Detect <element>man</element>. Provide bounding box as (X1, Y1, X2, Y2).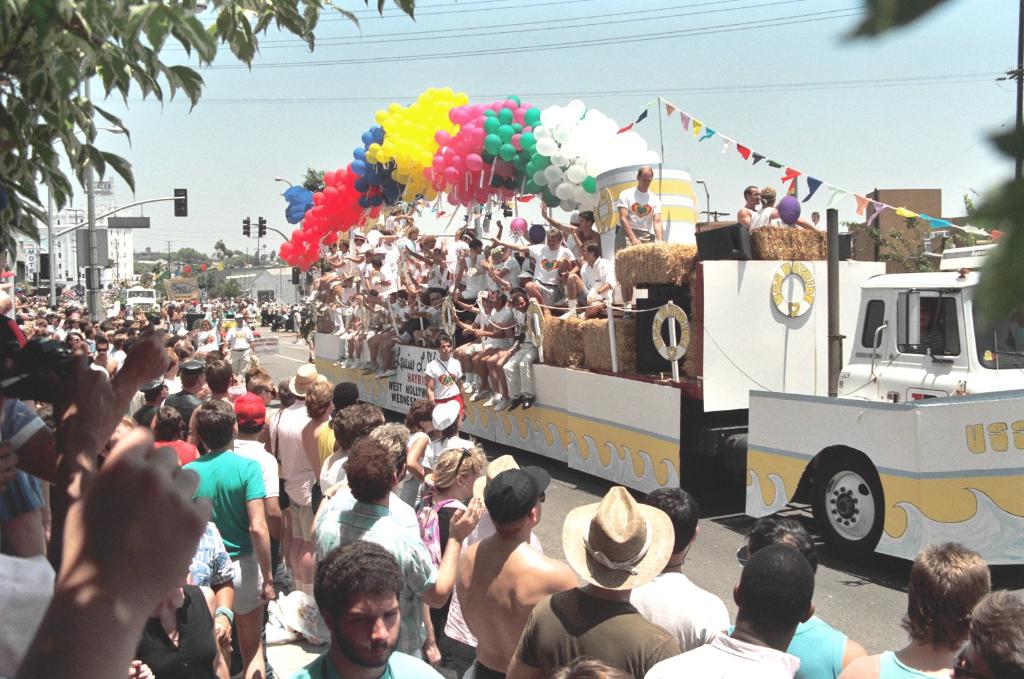
(734, 185, 764, 248).
